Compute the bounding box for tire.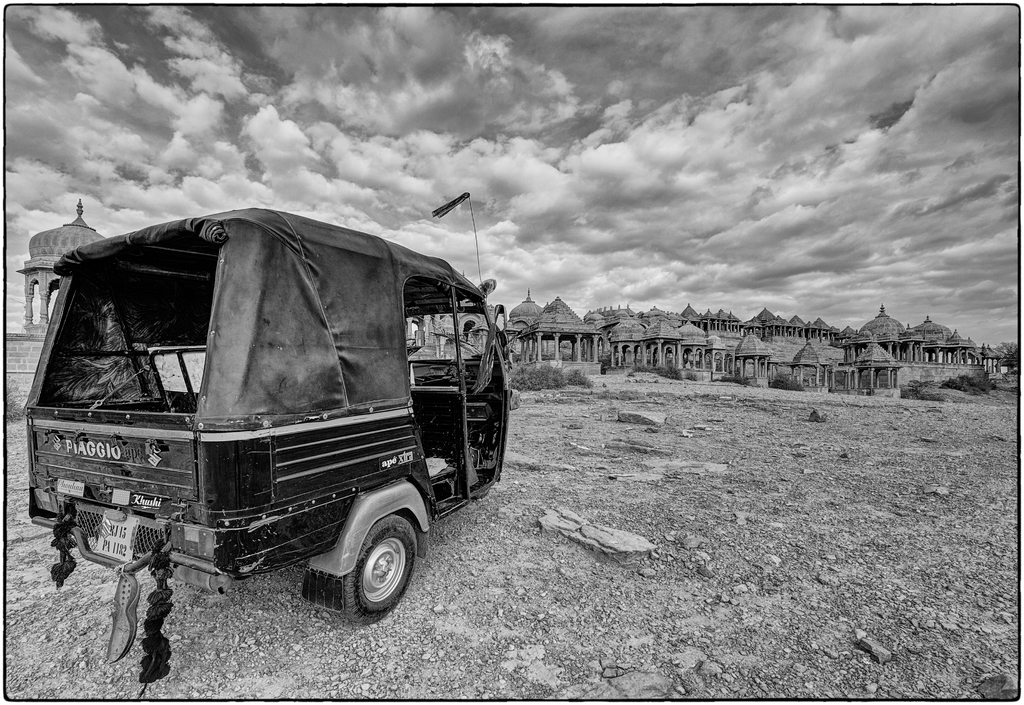
341,512,414,630.
